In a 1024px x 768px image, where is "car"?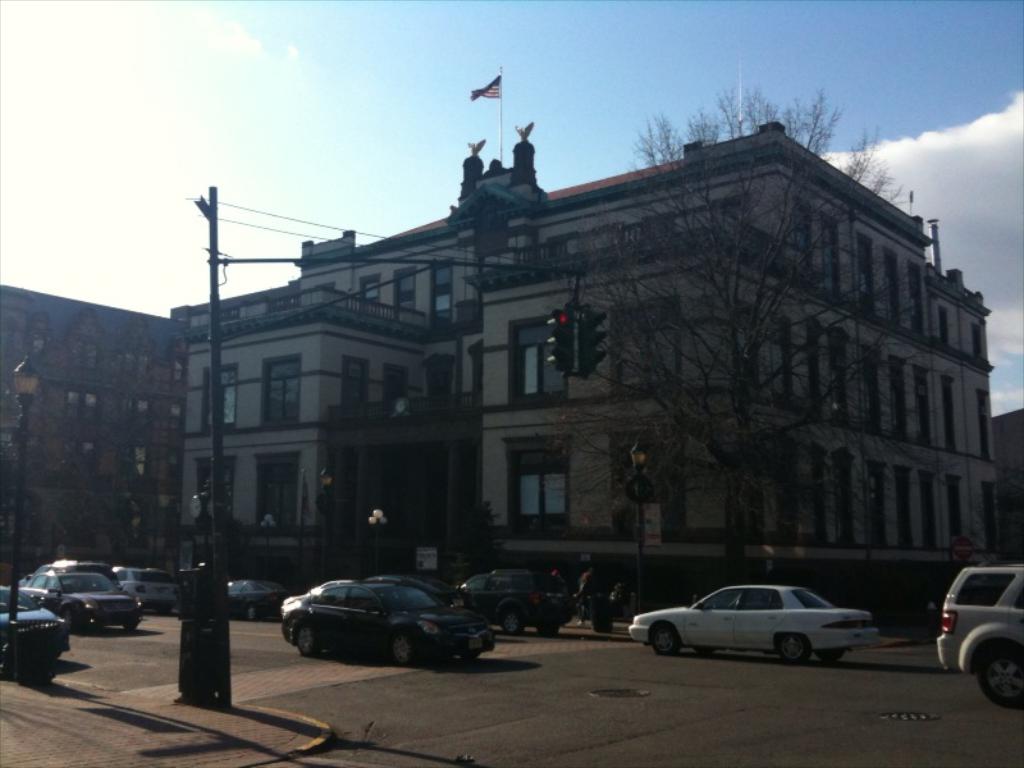
(left=225, top=572, right=289, bottom=623).
